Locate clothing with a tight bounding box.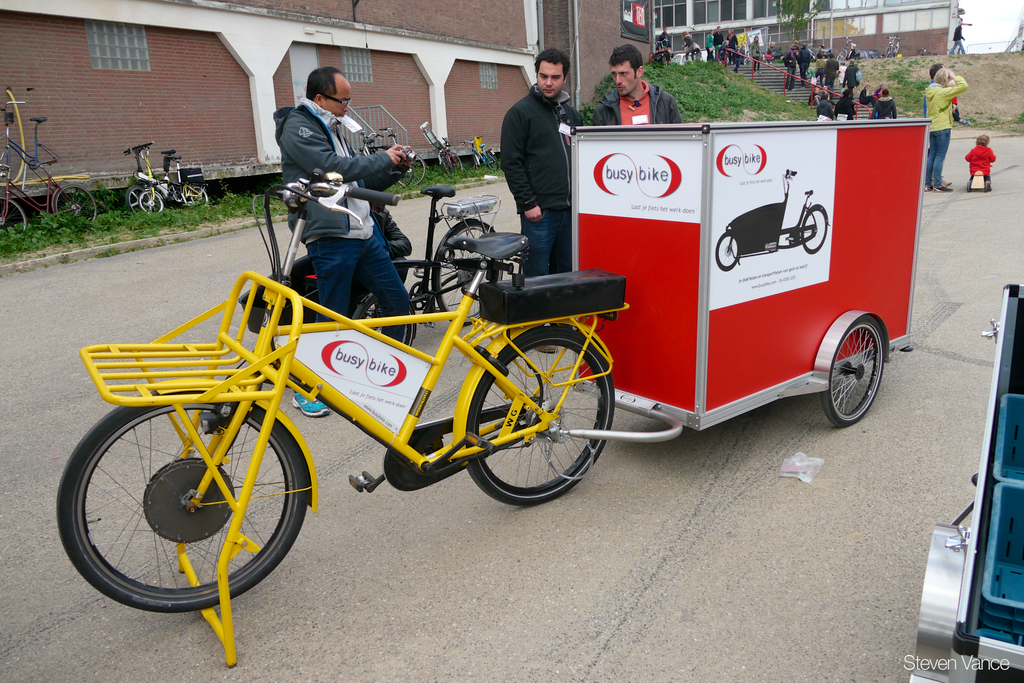
detection(588, 79, 686, 126).
